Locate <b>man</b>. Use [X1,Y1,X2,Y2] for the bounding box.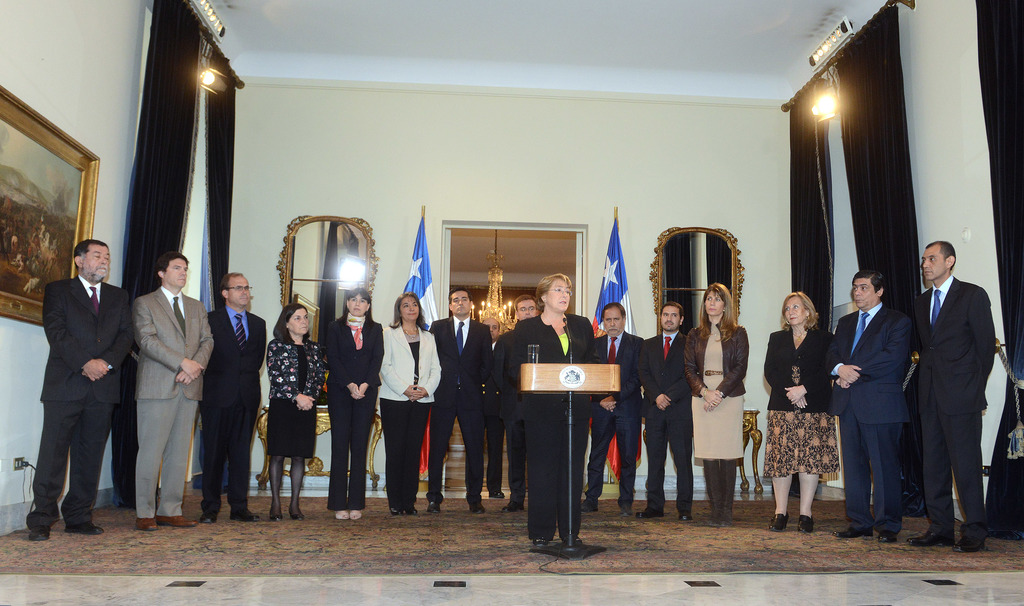
[209,271,268,521].
